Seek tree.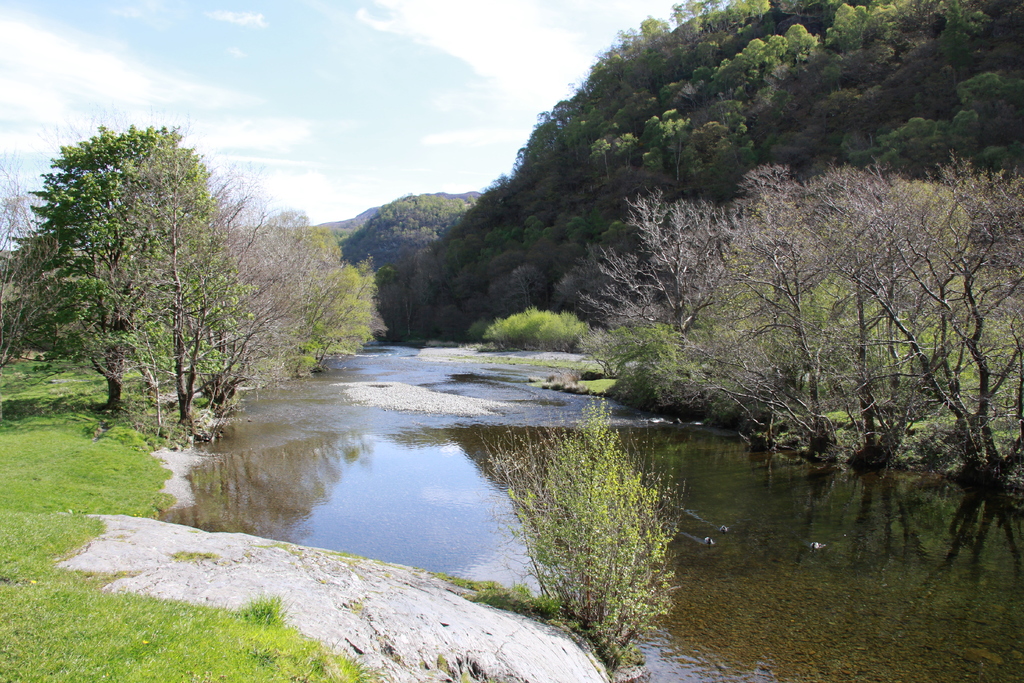
(x1=495, y1=395, x2=676, y2=652).
